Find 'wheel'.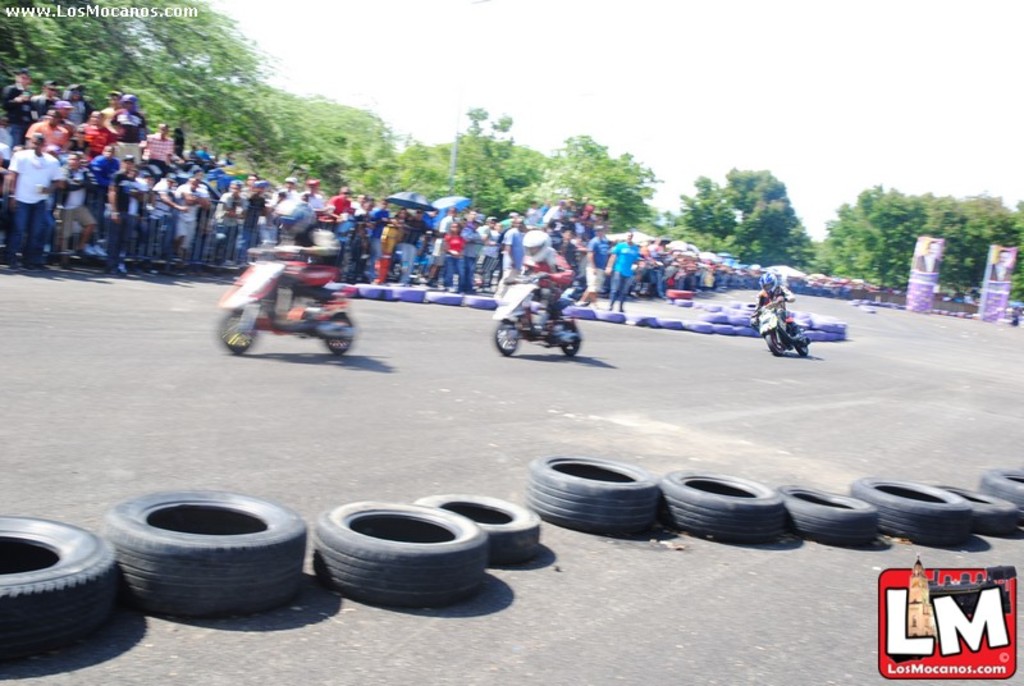
rect(524, 453, 663, 527).
